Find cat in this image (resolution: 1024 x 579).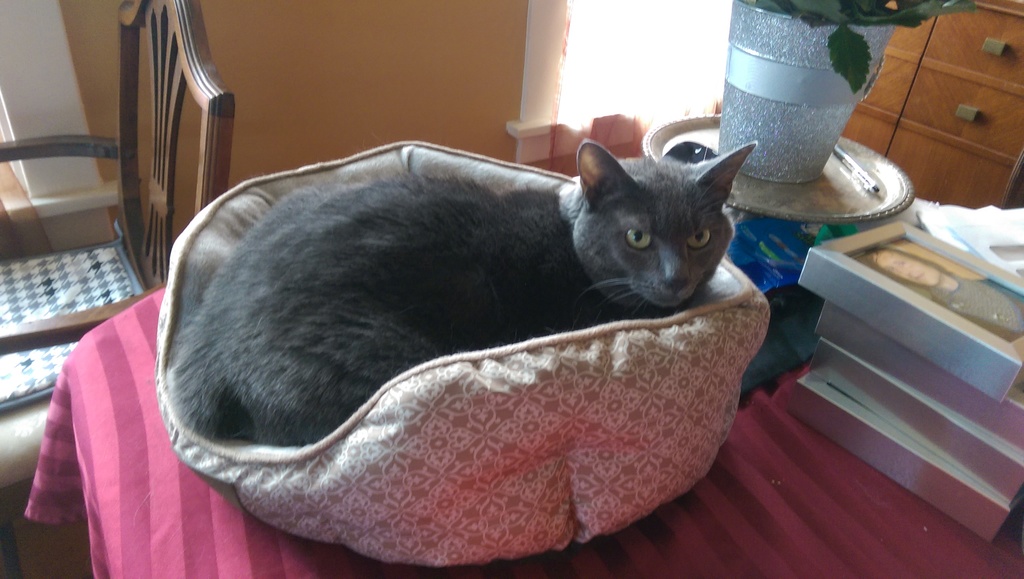
Rect(159, 138, 757, 452).
